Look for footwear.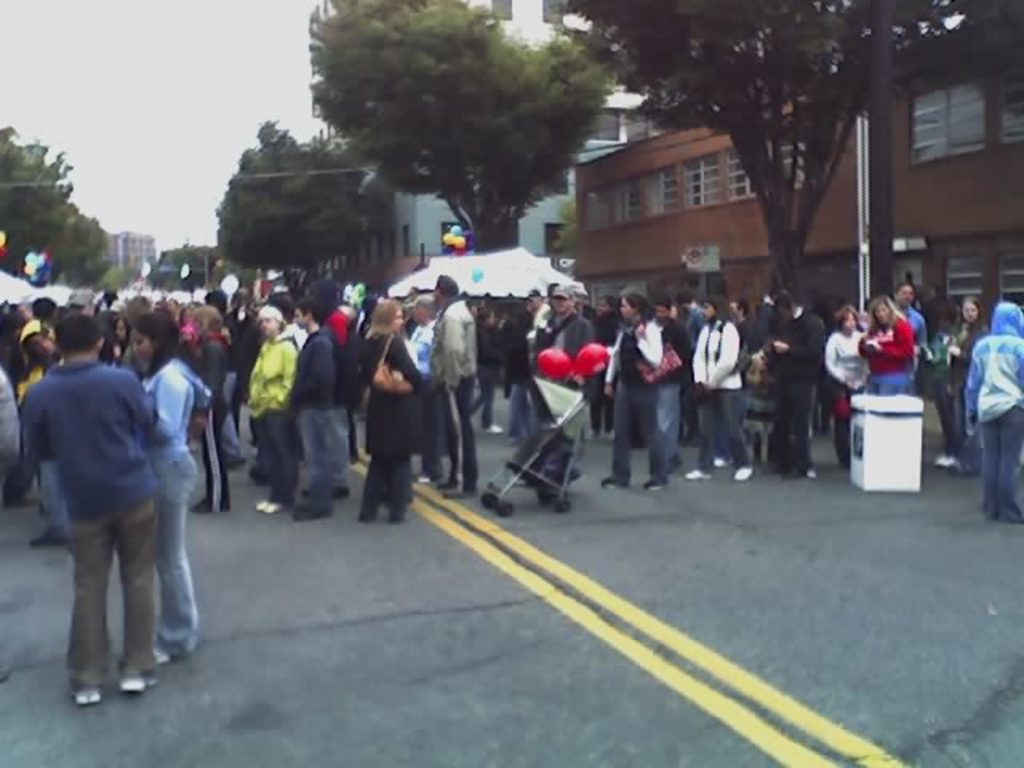
Found: (left=803, top=462, right=819, bottom=480).
